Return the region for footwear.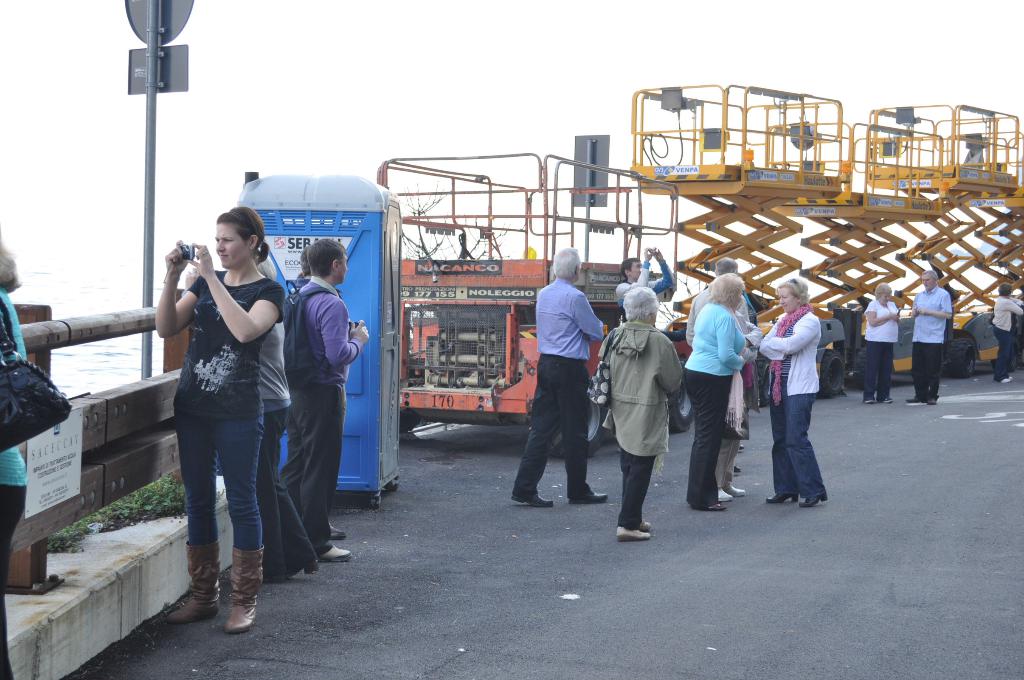
select_region(509, 483, 554, 507).
